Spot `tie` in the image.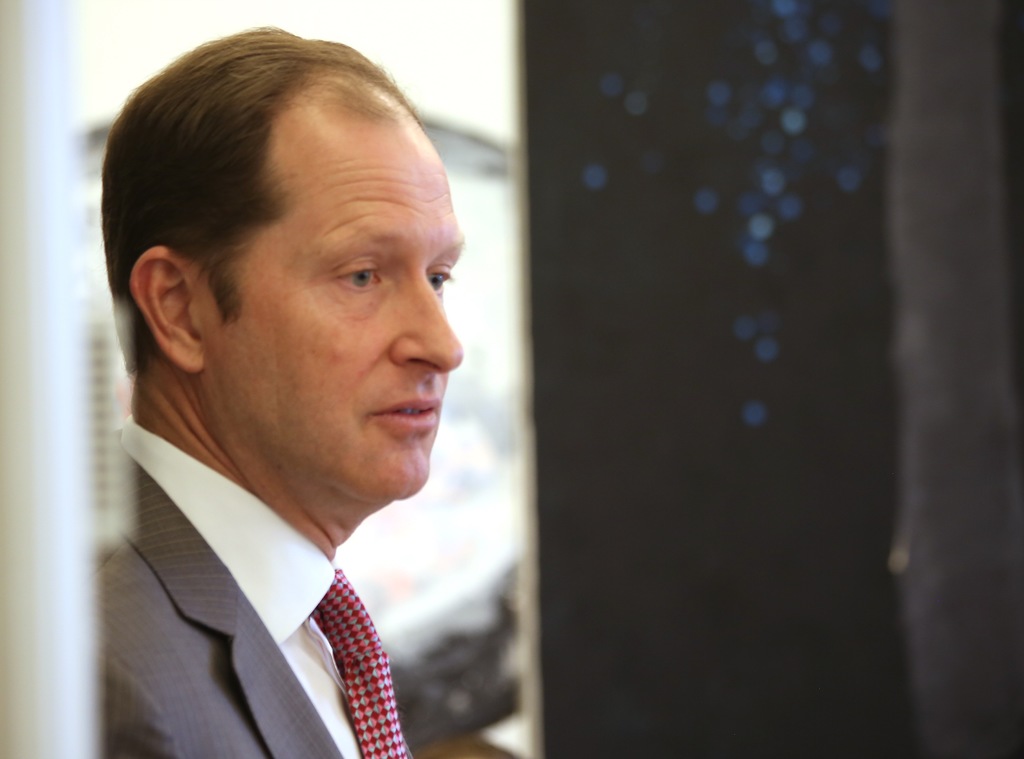
`tie` found at bbox=(313, 567, 408, 758).
